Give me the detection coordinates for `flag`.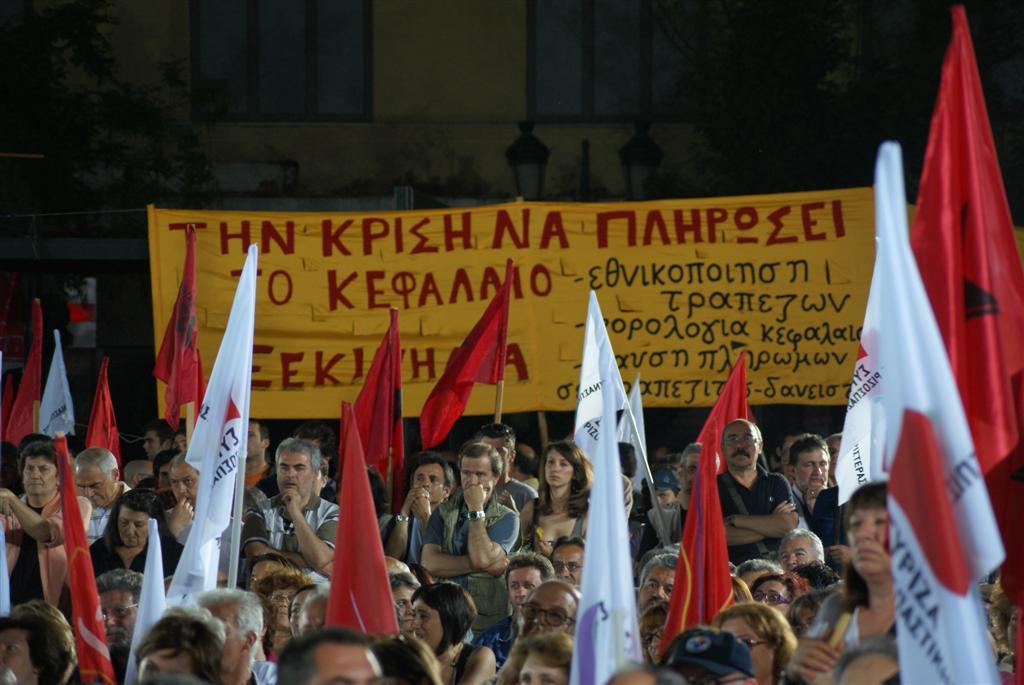
[left=569, top=388, right=646, bottom=684].
